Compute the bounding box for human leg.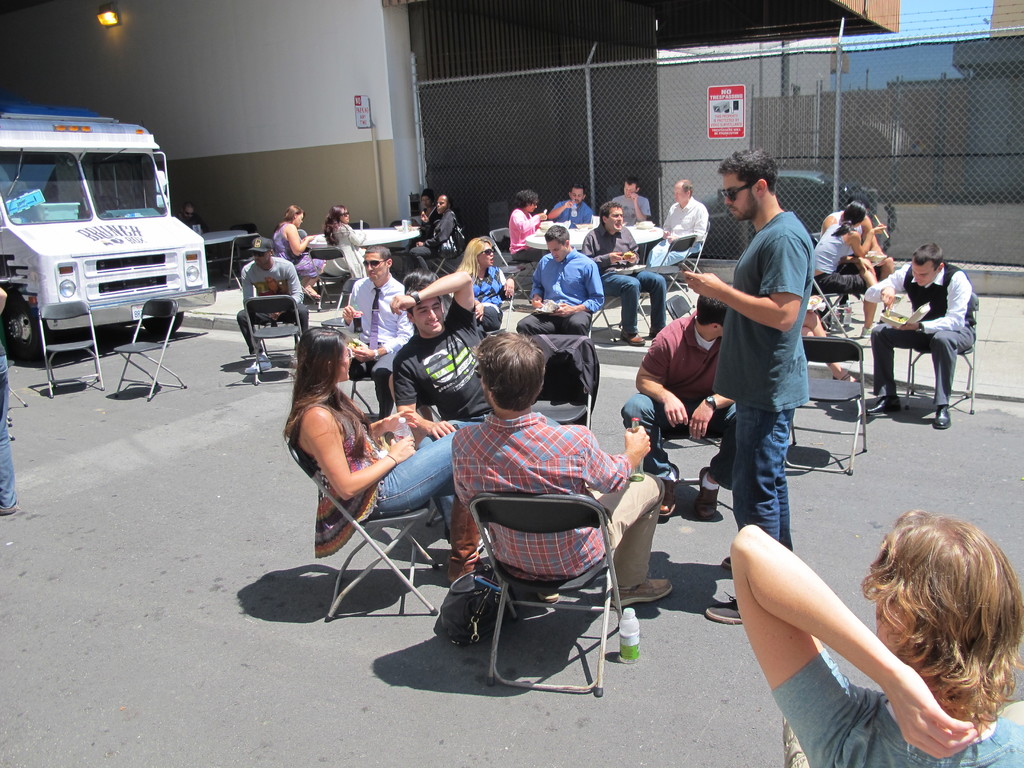
bbox(928, 321, 976, 430).
